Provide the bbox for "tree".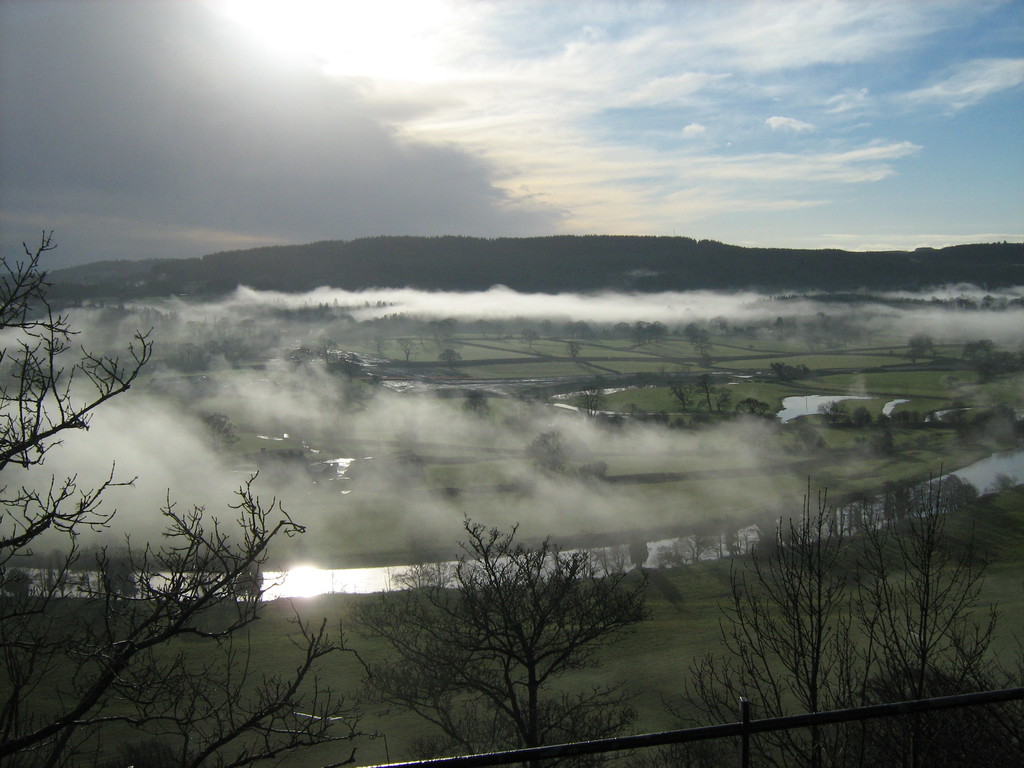
[x1=435, y1=344, x2=461, y2=371].
